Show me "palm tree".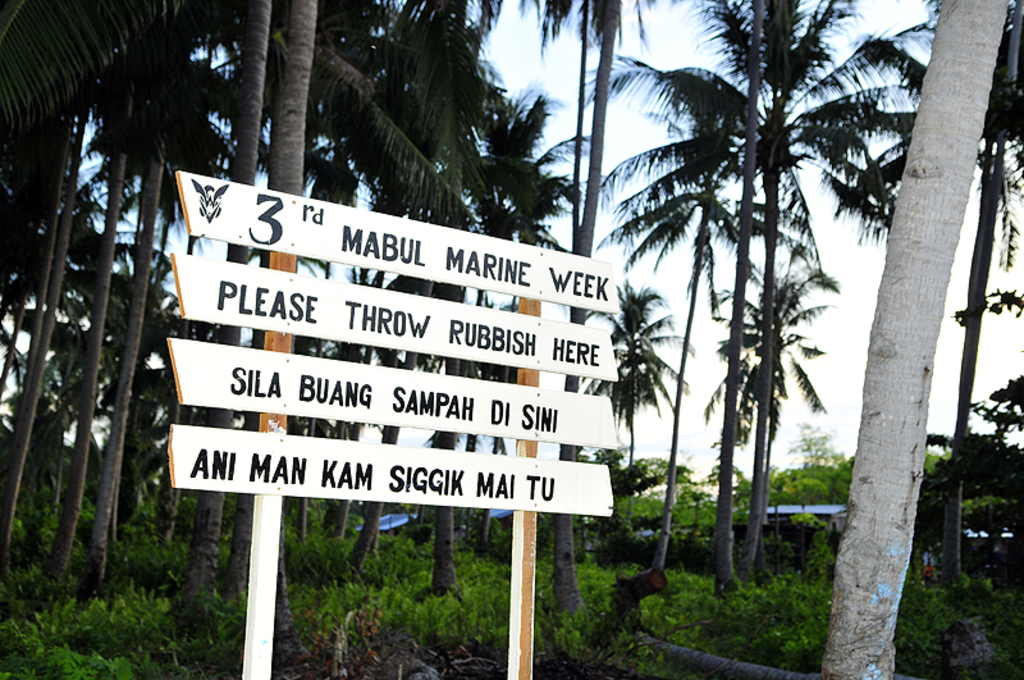
"palm tree" is here: (146,250,253,588).
